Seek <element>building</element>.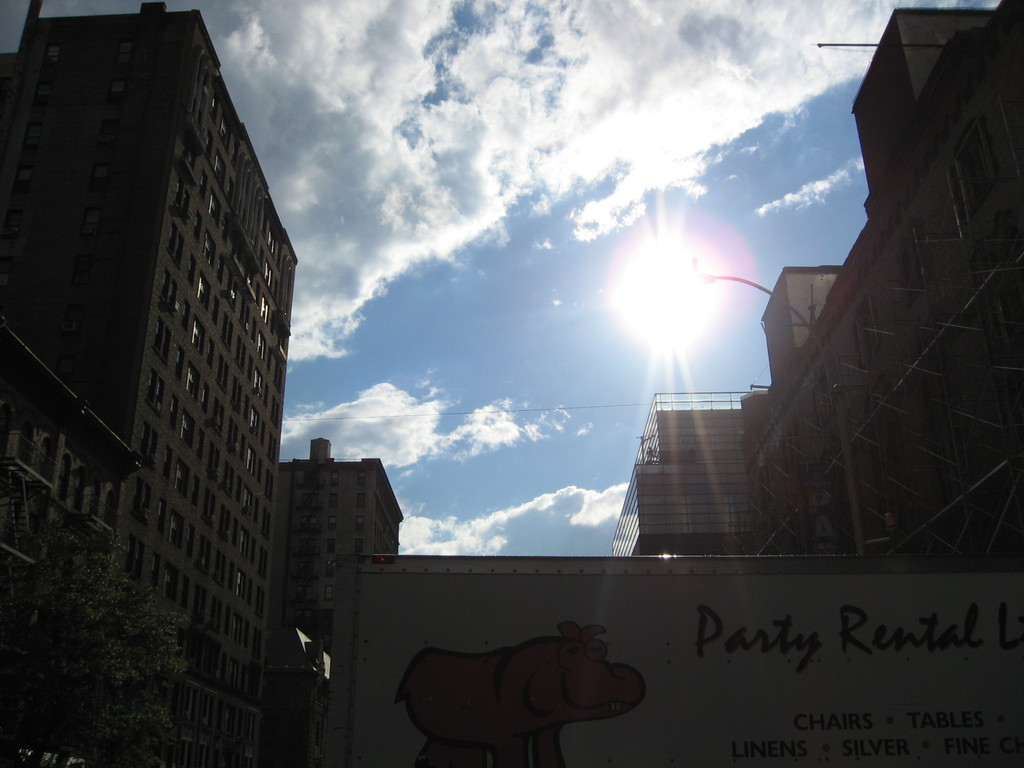
<bbox>0, 0, 406, 767</bbox>.
